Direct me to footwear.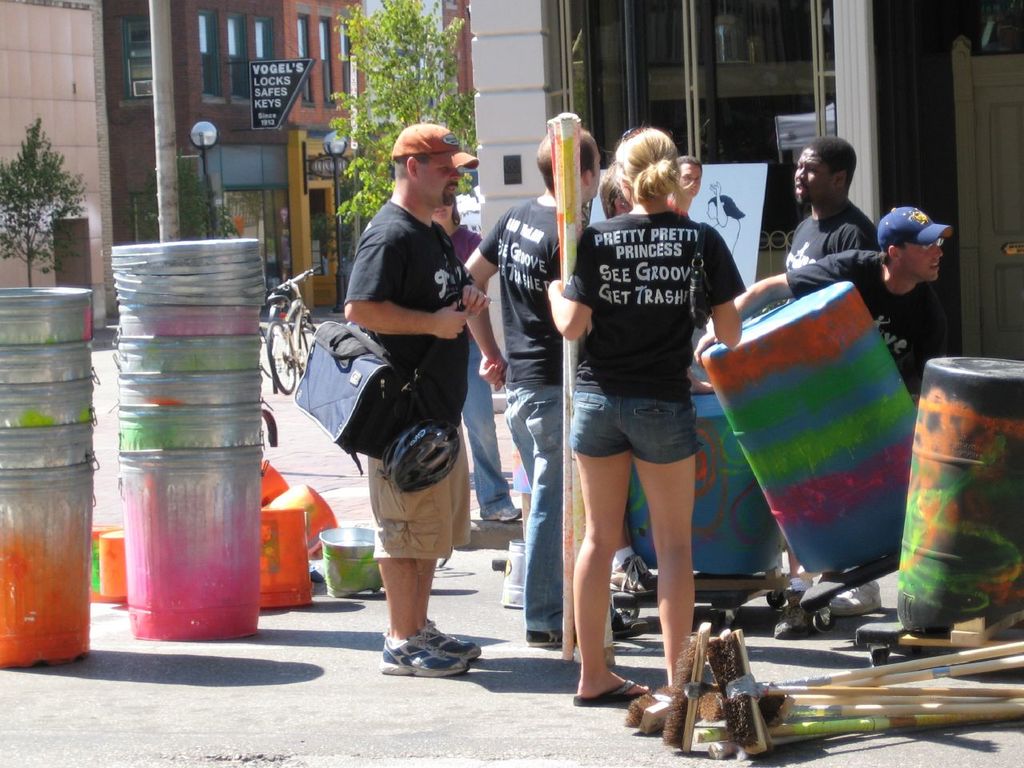
Direction: {"left": 616, "top": 614, "right": 654, "bottom": 640}.
